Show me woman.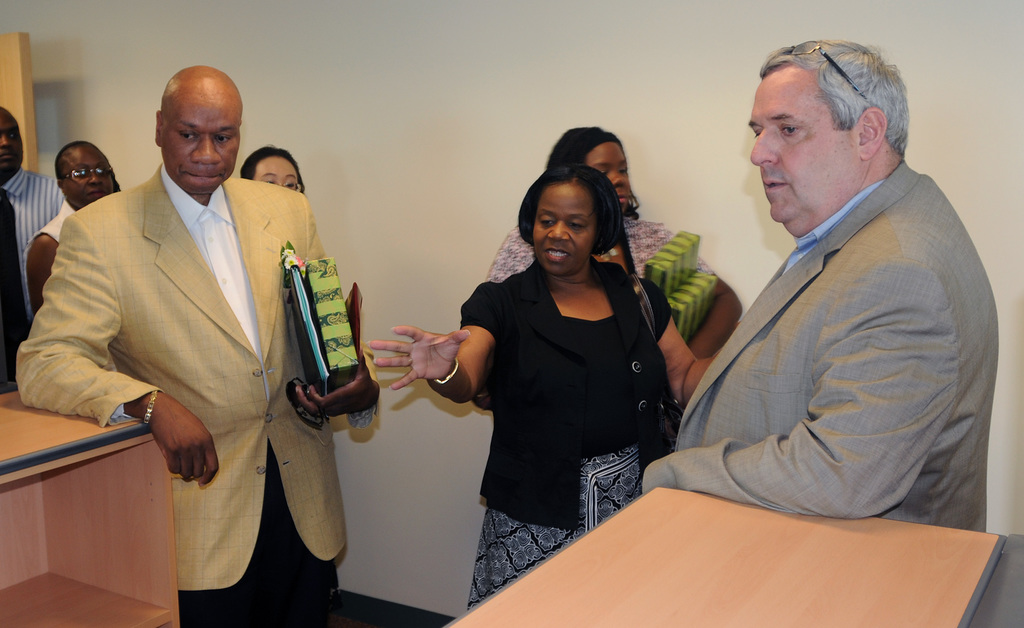
woman is here: select_region(28, 142, 120, 326).
